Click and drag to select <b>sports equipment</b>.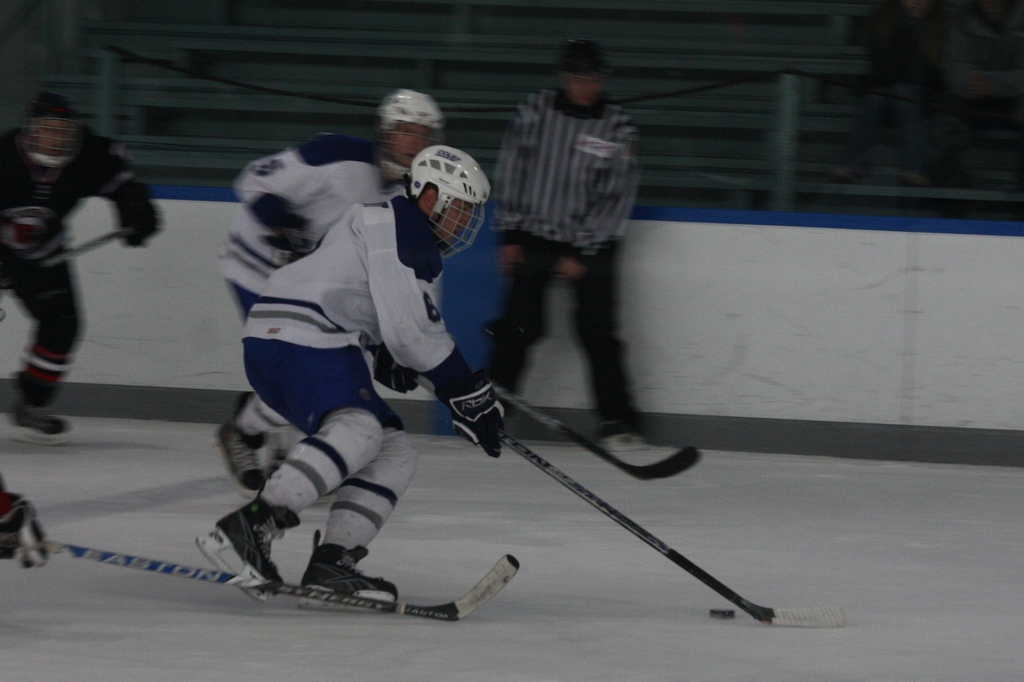
Selection: [14, 387, 76, 448].
